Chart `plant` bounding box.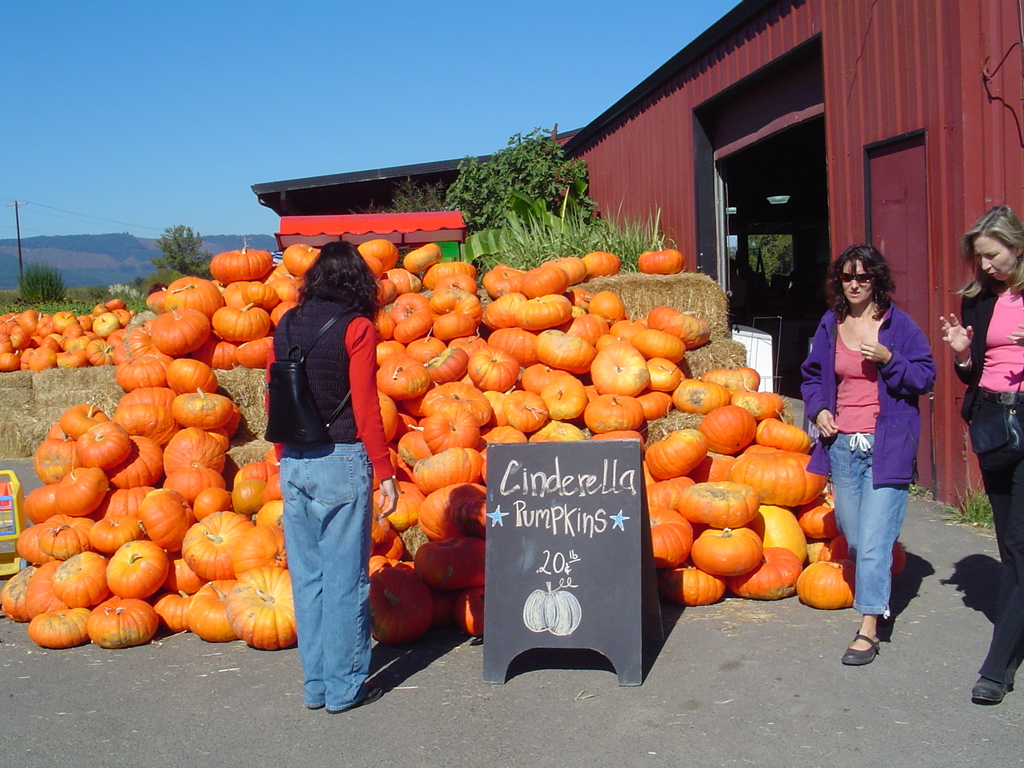
Charted: box=[109, 280, 158, 316].
